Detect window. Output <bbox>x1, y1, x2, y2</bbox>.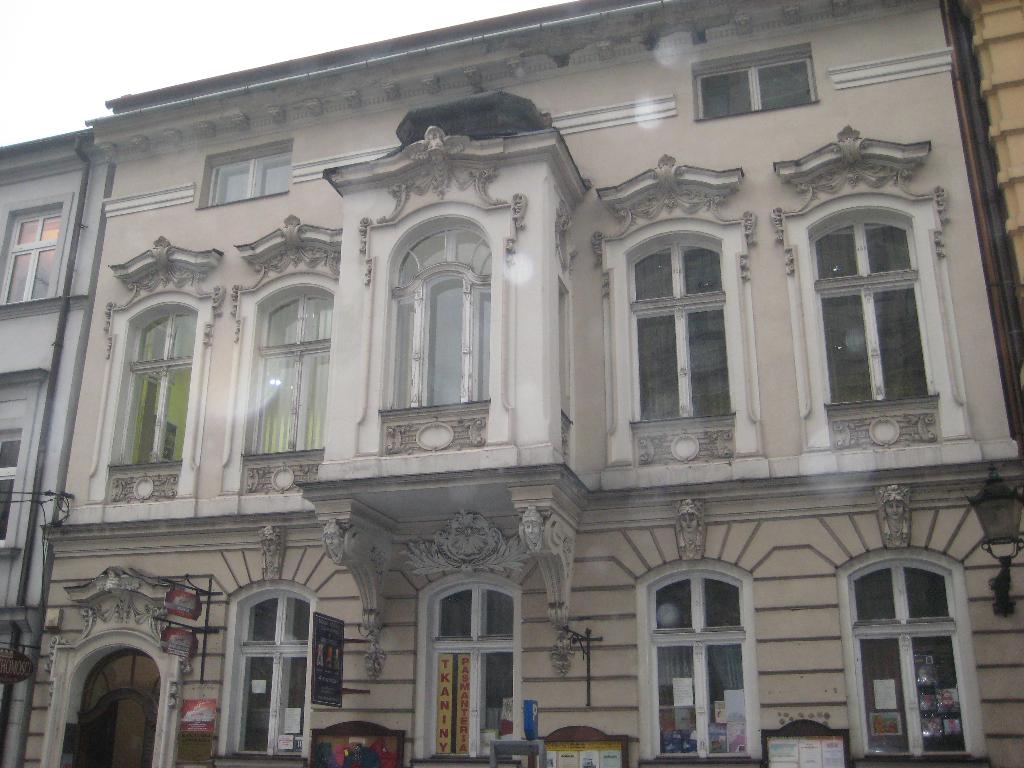
<bbox>632, 555, 763, 767</bbox>.
